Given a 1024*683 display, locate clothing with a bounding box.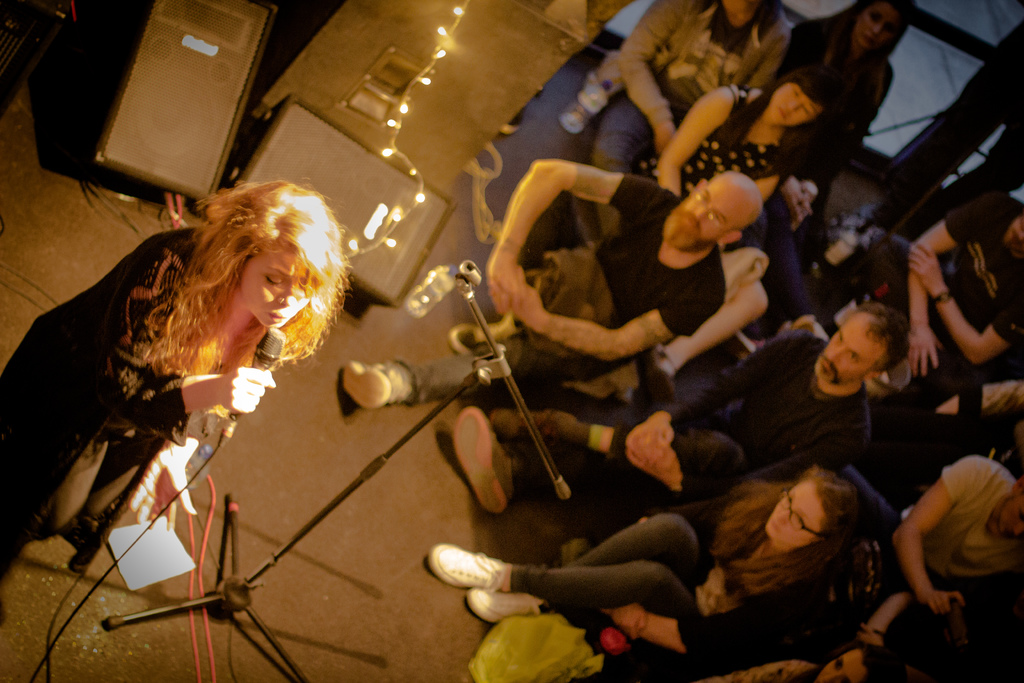
Located: BBox(762, 13, 893, 336).
